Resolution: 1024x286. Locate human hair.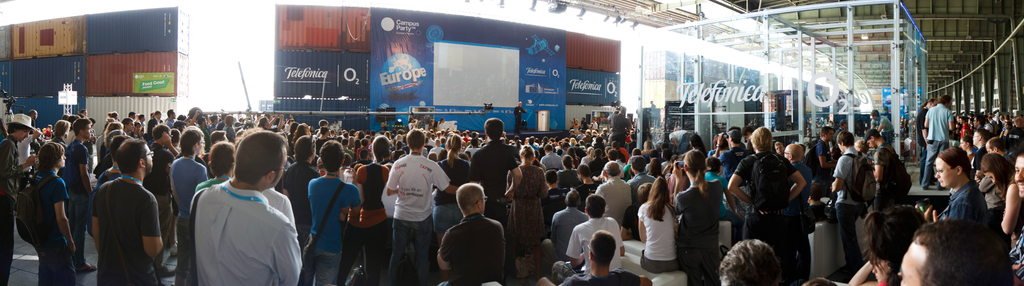
detection(646, 176, 671, 221).
